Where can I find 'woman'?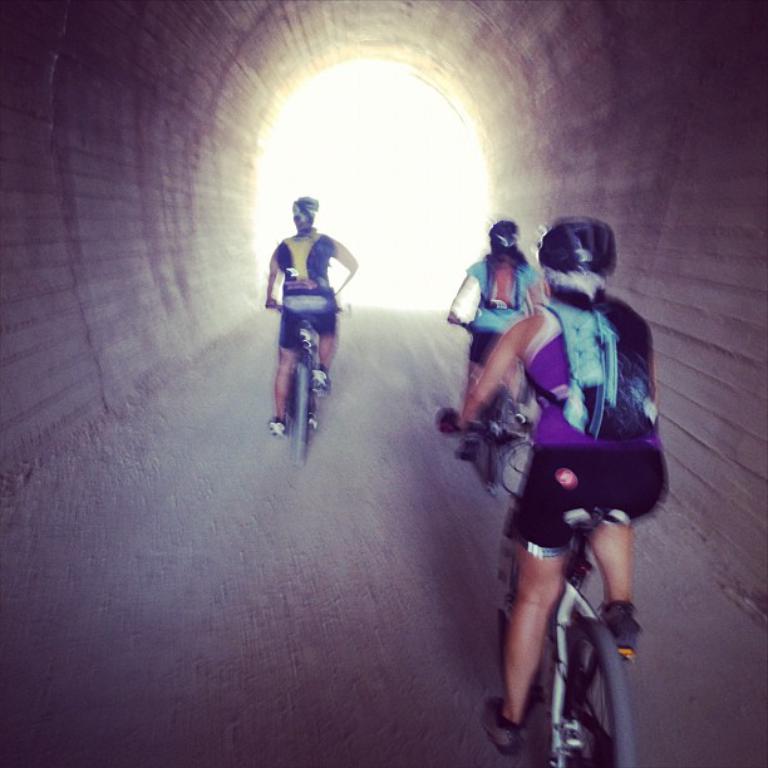
You can find it at crop(461, 197, 685, 763).
